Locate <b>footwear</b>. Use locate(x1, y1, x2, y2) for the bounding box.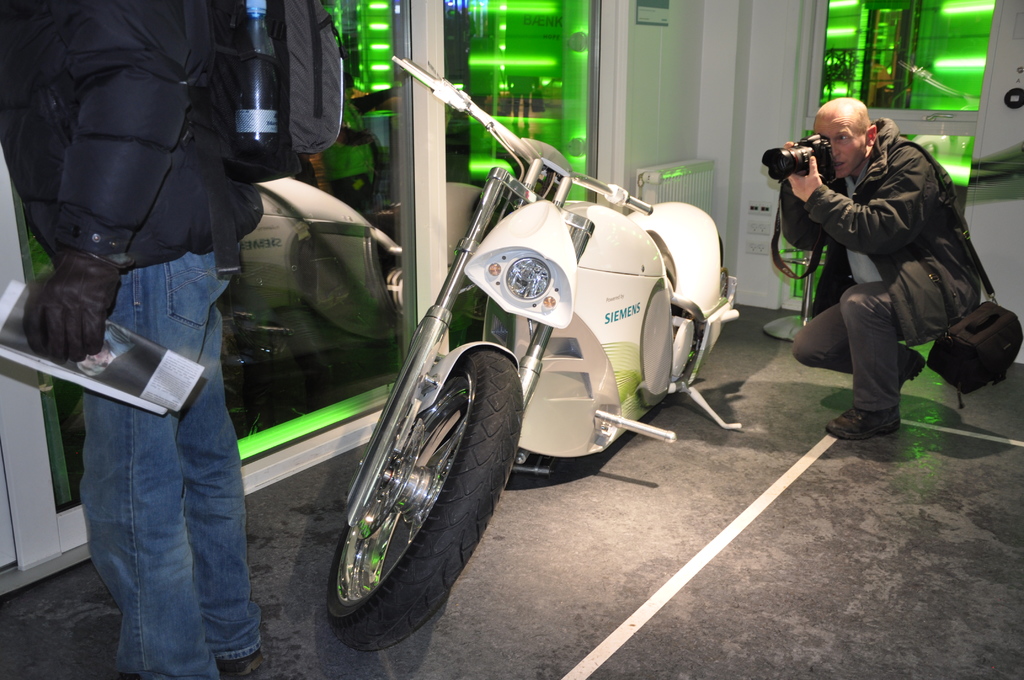
locate(897, 340, 927, 395).
